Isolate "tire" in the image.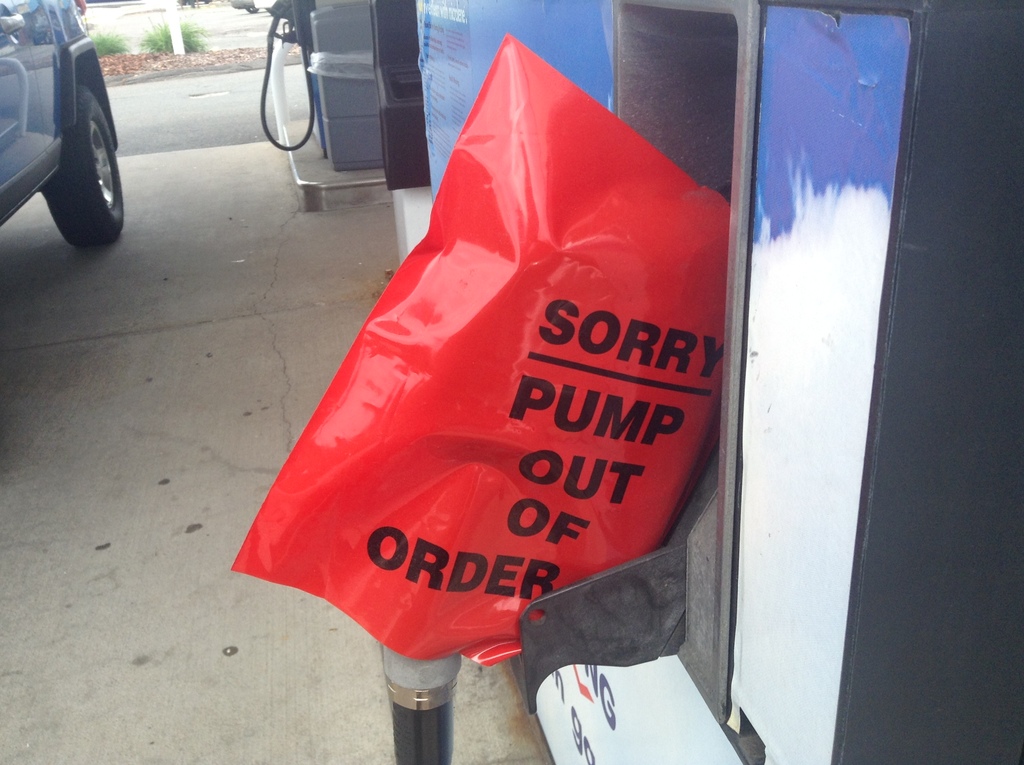
Isolated region: bbox(50, 87, 129, 249).
